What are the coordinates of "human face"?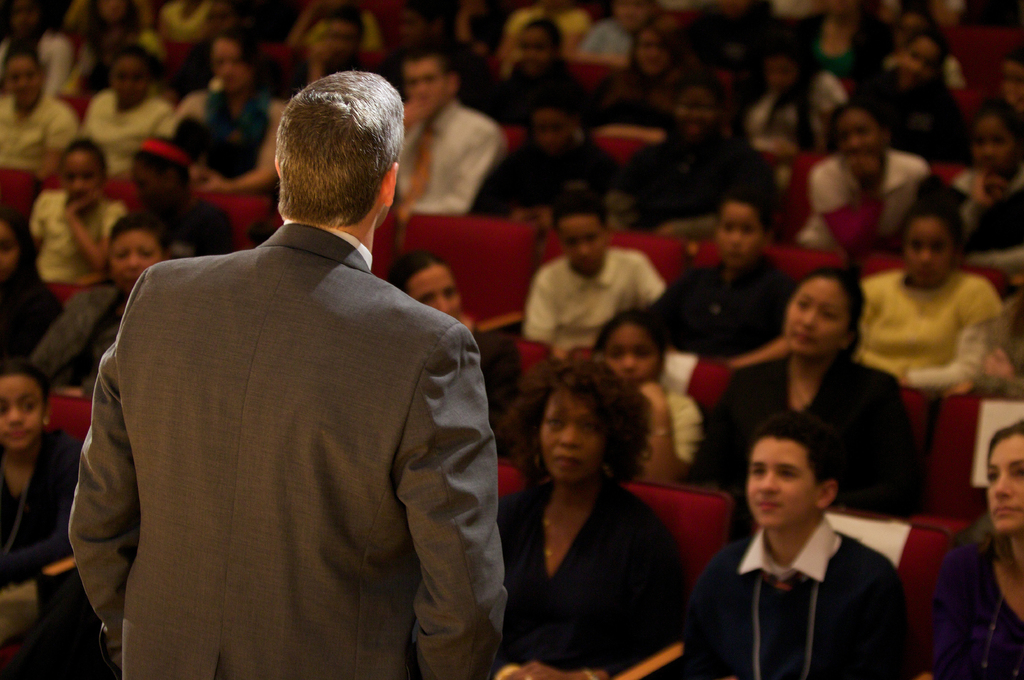
556:217:605:276.
